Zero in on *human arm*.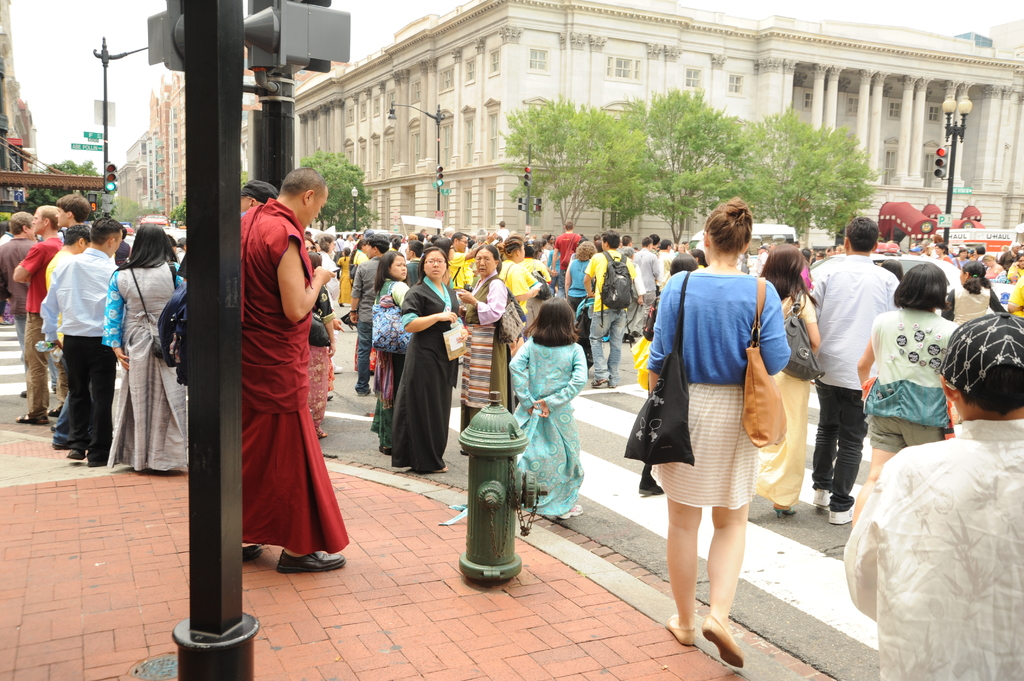
Zeroed in: (x1=989, y1=289, x2=1005, y2=315).
